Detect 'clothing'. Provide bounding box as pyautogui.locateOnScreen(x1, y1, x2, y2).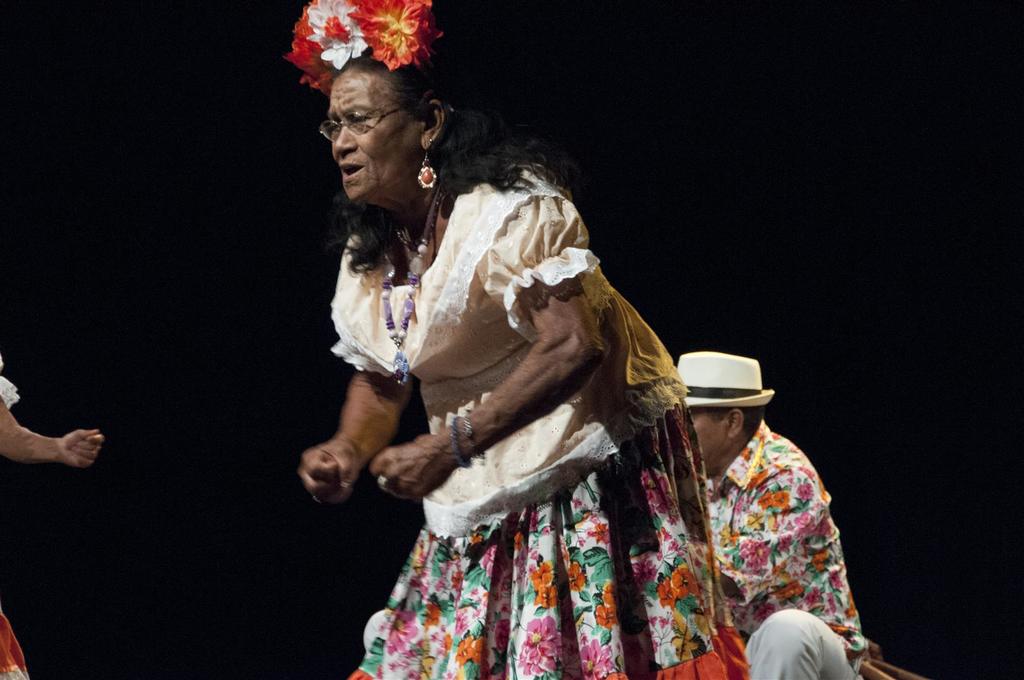
pyautogui.locateOnScreen(710, 420, 864, 679).
